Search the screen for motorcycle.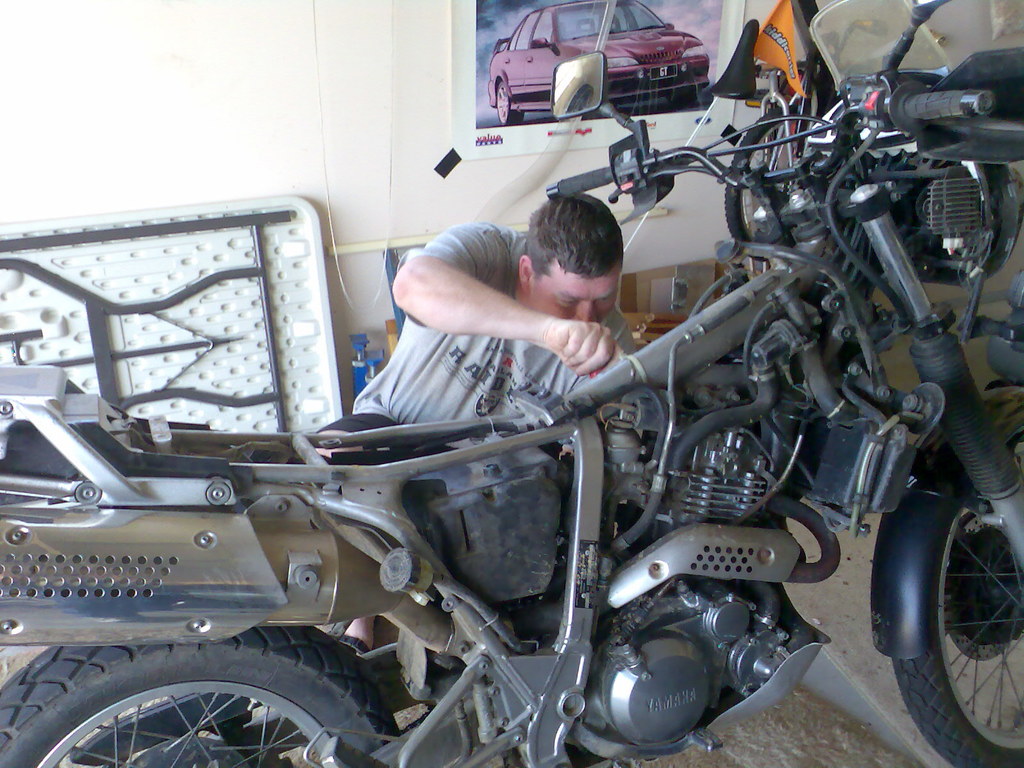
Found at [x1=0, y1=0, x2=1023, y2=767].
